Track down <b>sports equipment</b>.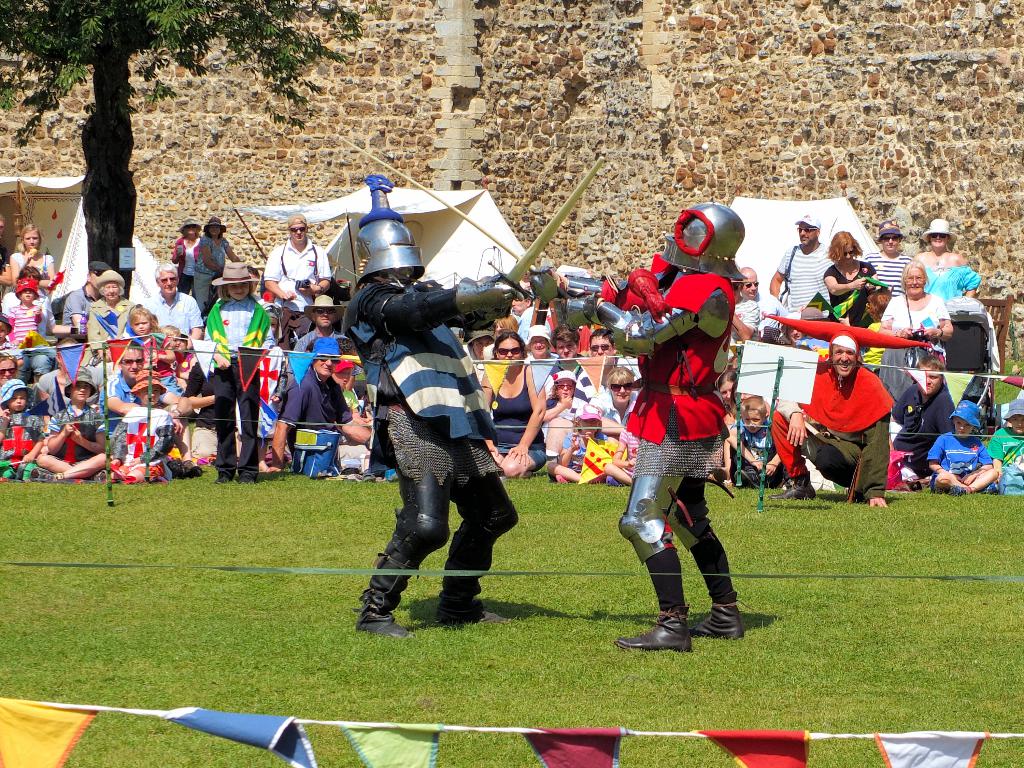
Tracked to <bbox>458, 300, 508, 328</bbox>.
